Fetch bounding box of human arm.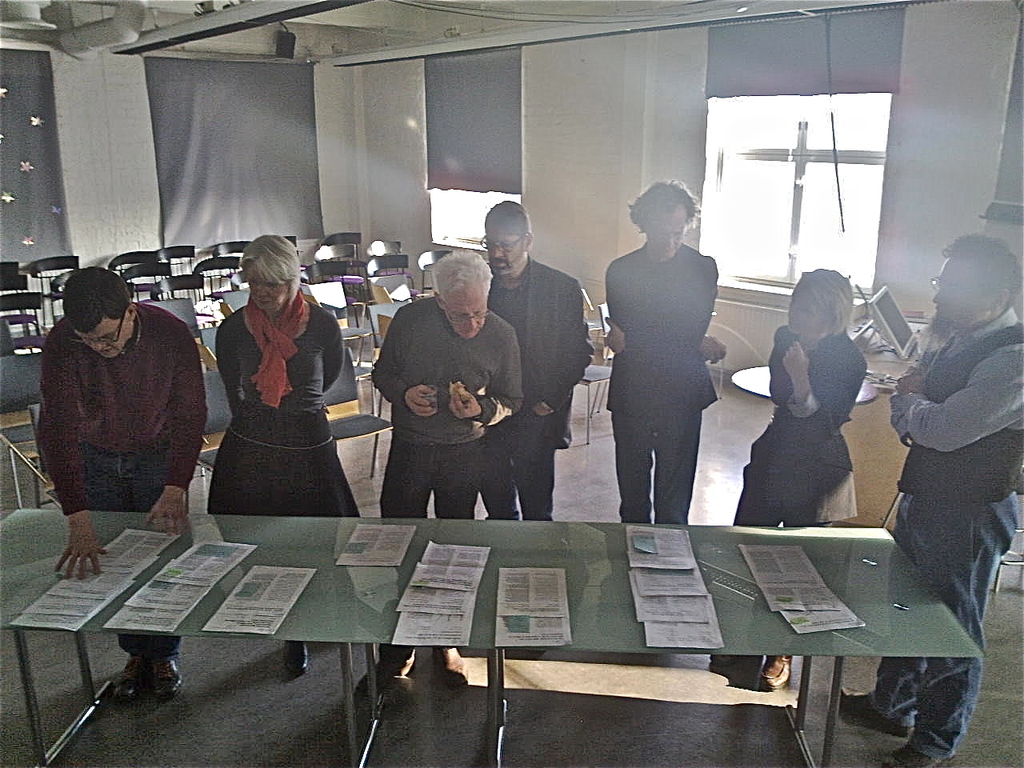
Bbox: l=533, t=281, r=594, b=417.
